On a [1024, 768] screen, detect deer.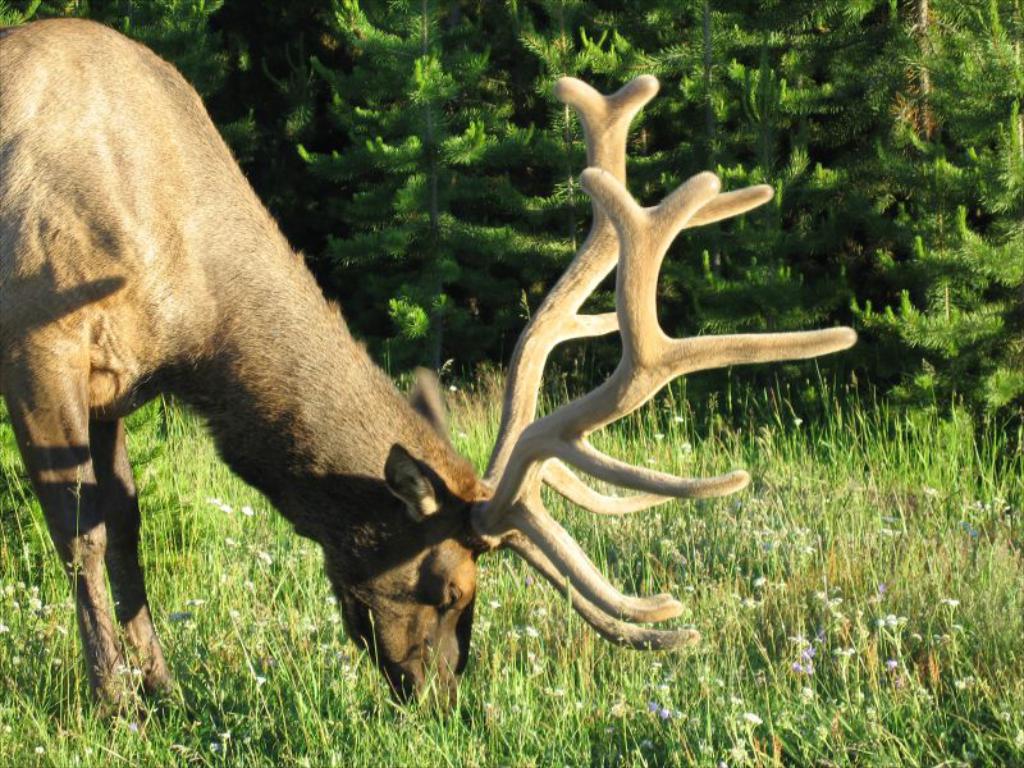
left=0, top=13, right=854, bottom=733.
